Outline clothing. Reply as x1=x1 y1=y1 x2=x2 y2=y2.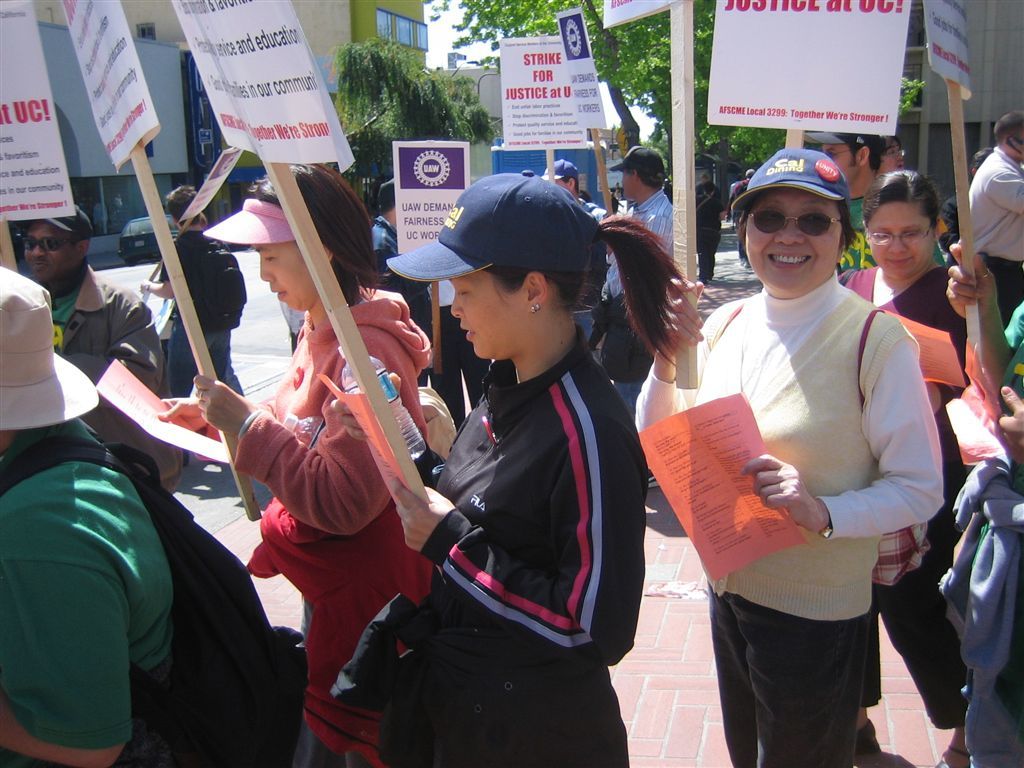
x1=224 y1=288 x2=437 y2=748.
